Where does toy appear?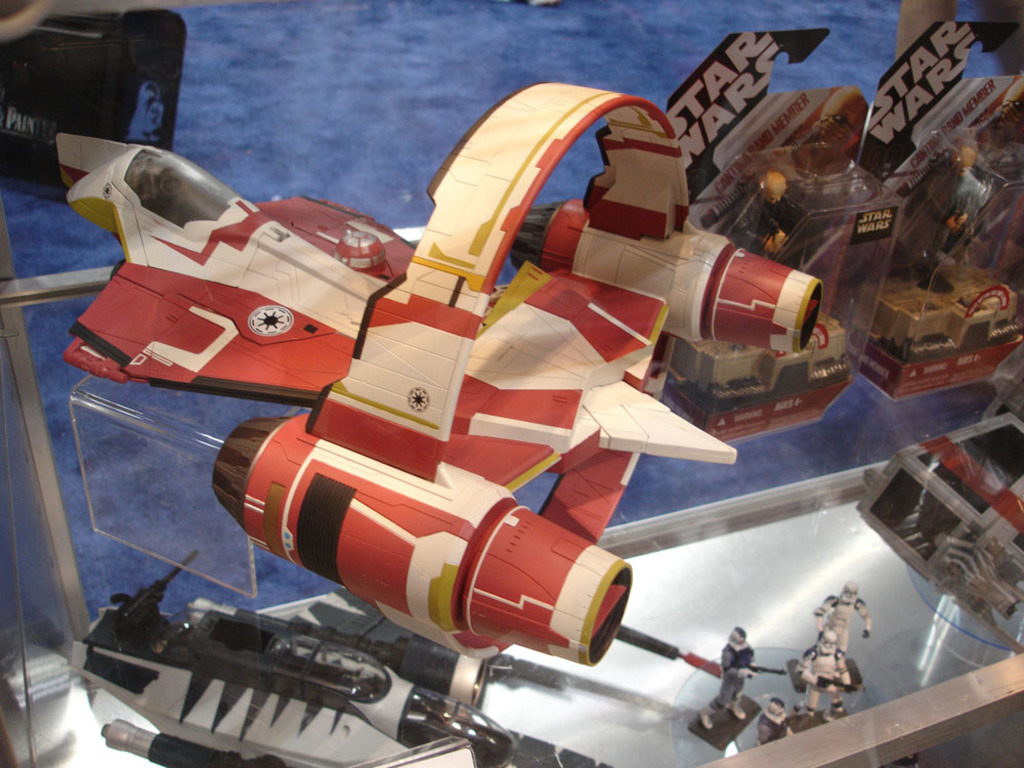
Appears at [787,575,871,721].
